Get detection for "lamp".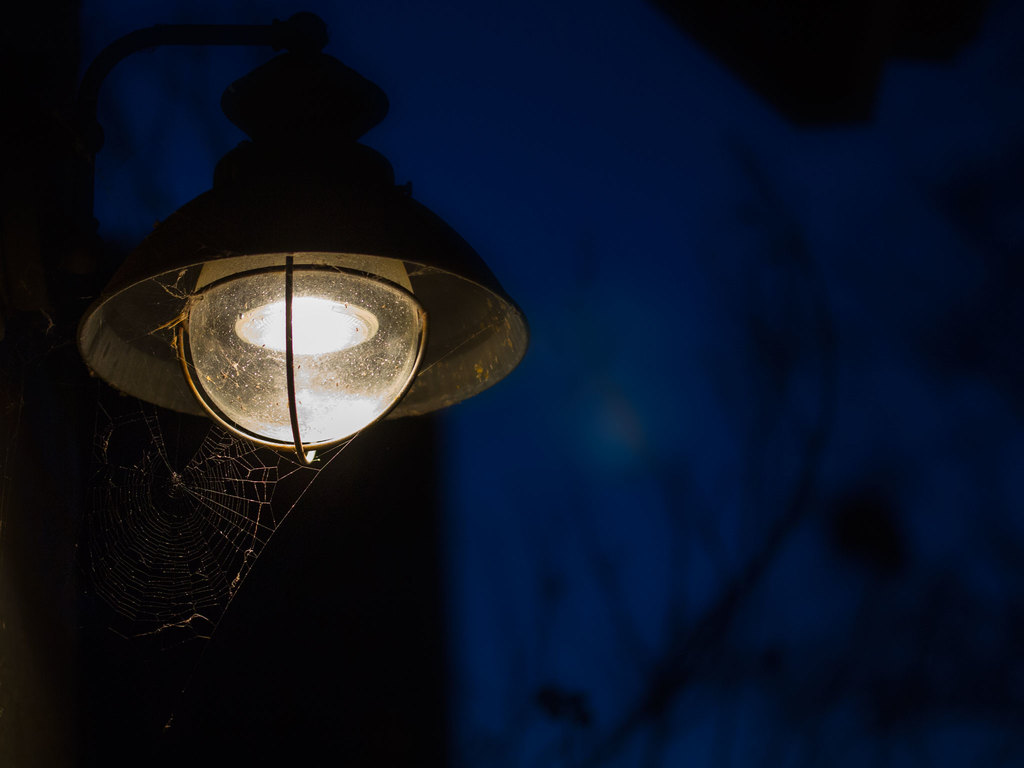
Detection: 21 9 524 460.
